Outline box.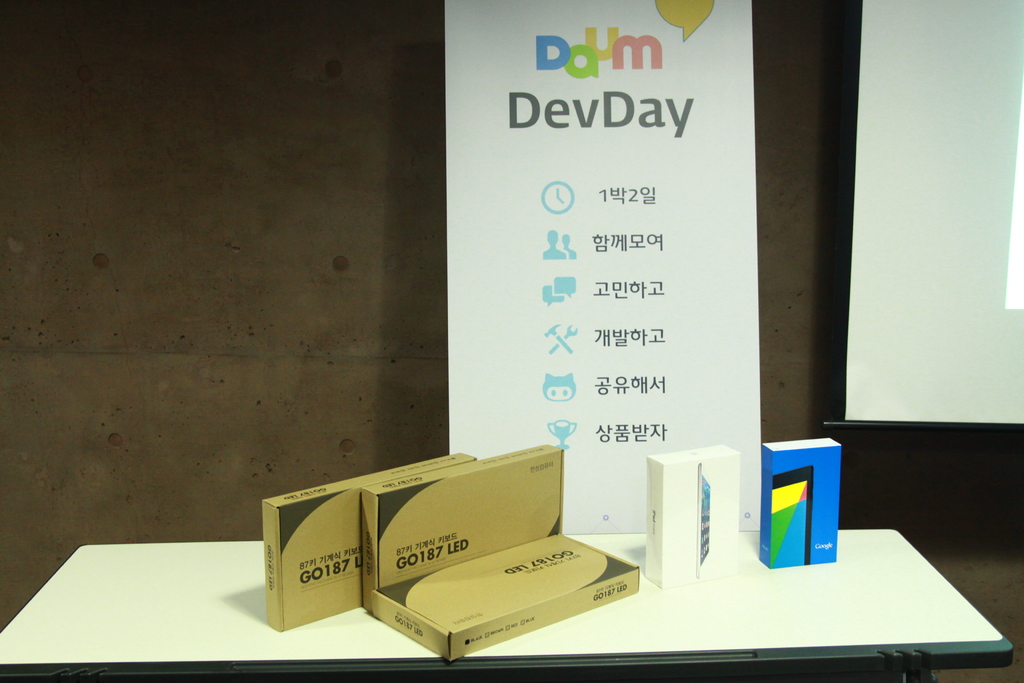
Outline: <bbox>261, 456, 475, 632</bbox>.
